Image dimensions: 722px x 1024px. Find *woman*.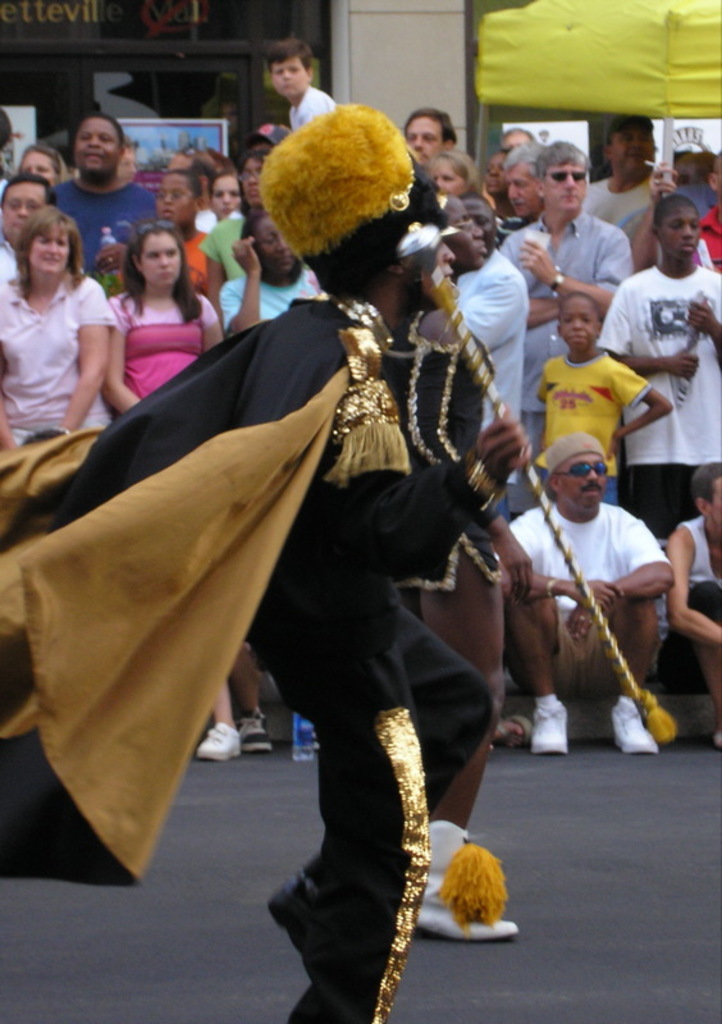
box=[243, 134, 269, 209].
